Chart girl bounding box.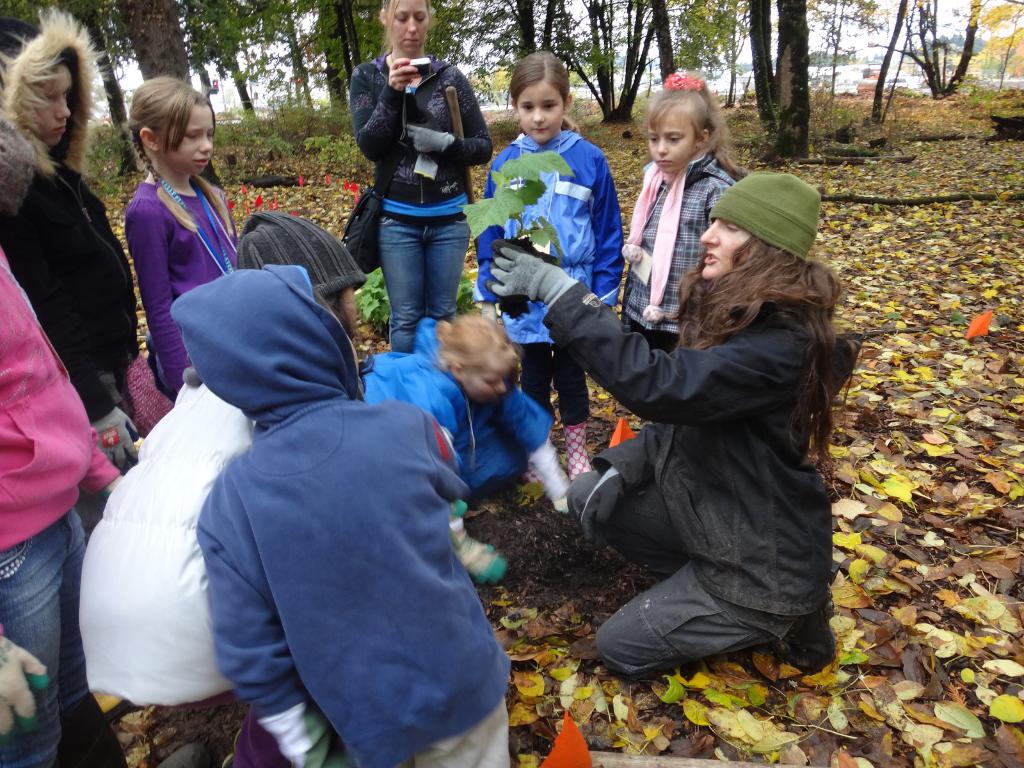
Charted: (468, 50, 627, 477).
